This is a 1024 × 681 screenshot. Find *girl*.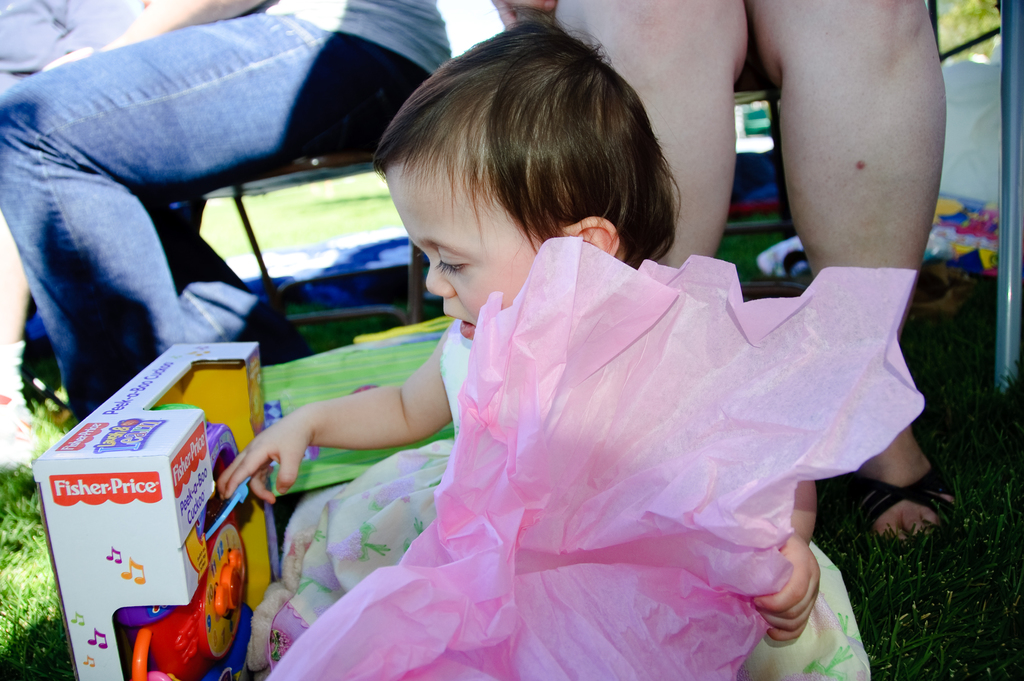
Bounding box: select_region(212, 8, 885, 680).
